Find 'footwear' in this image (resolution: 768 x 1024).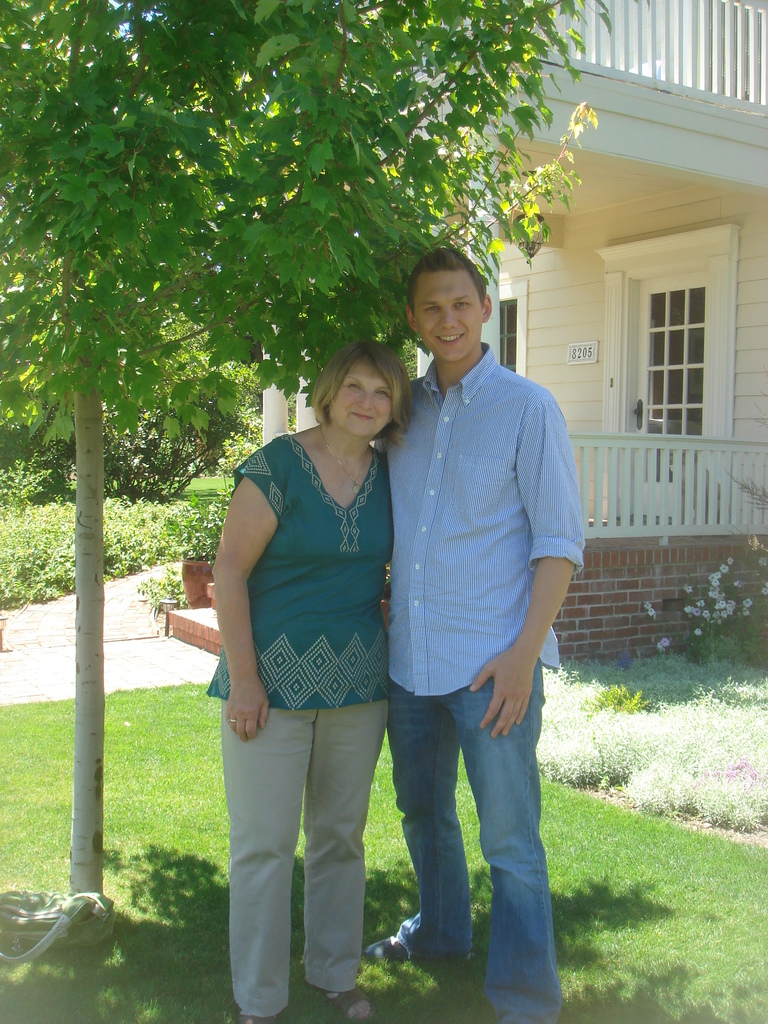
<region>236, 1018, 271, 1023</region>.
